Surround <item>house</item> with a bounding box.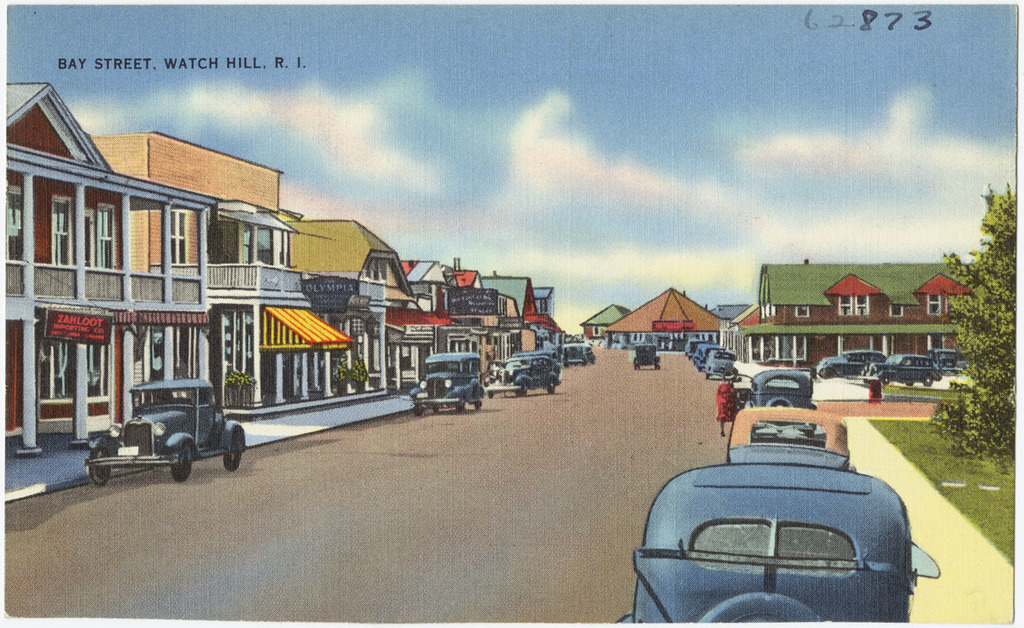
detection(585, 302, 630, 339).
